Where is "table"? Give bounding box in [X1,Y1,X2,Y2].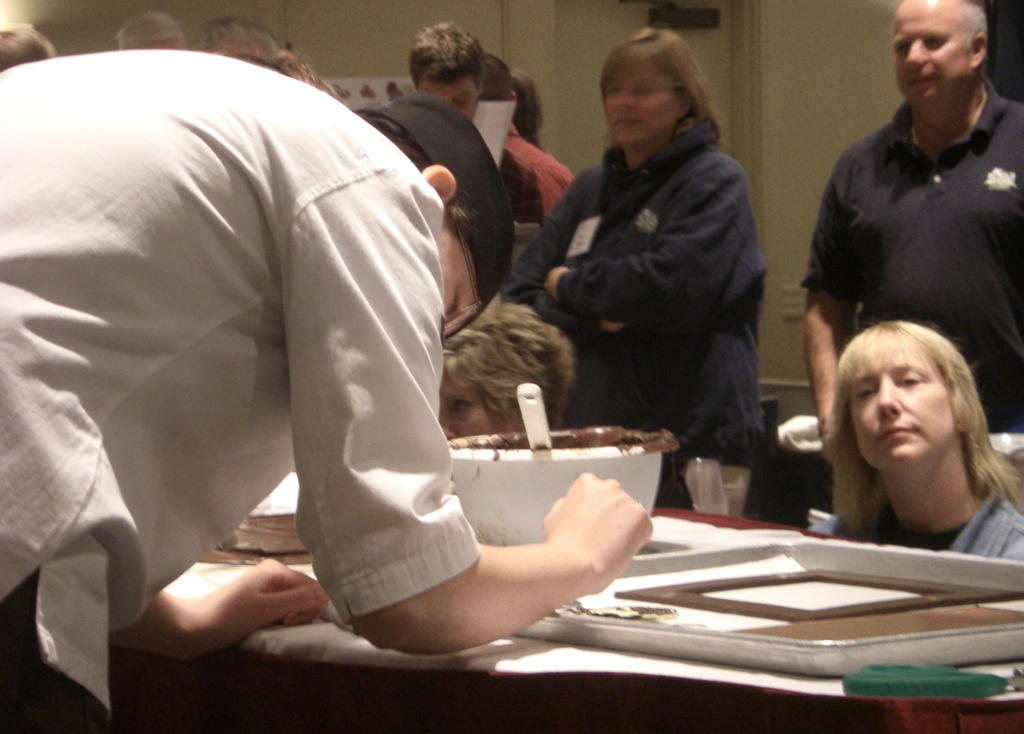
[105,547,1023,733].
